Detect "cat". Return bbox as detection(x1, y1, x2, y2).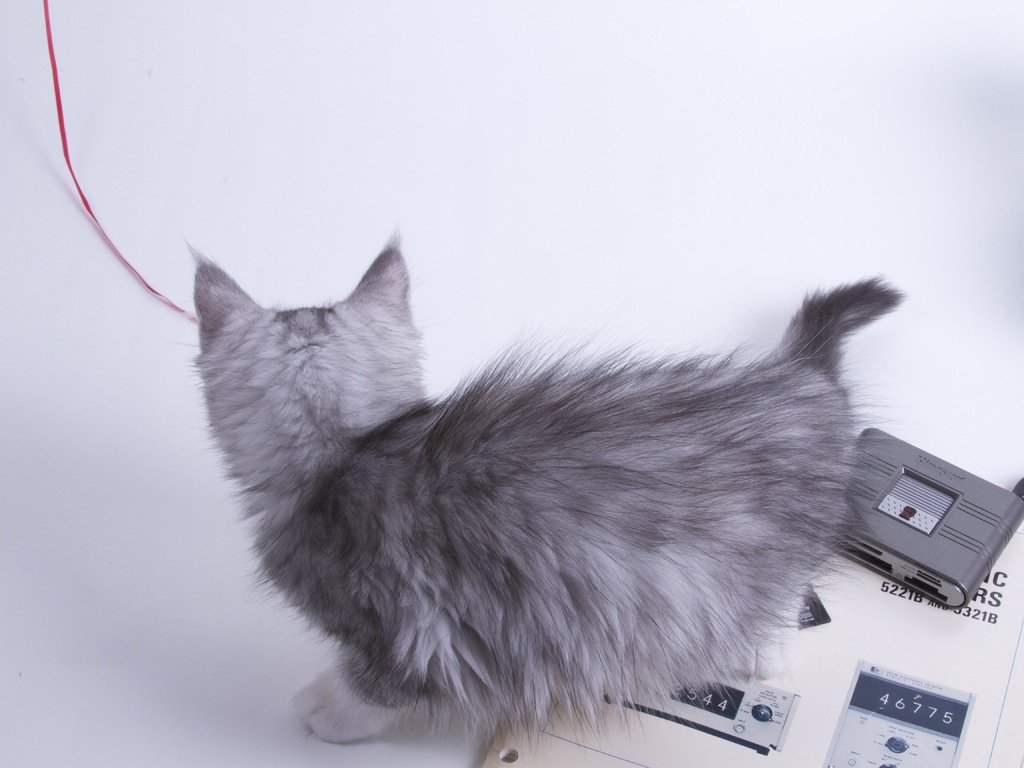
detection(173, 224, 911, 753).
